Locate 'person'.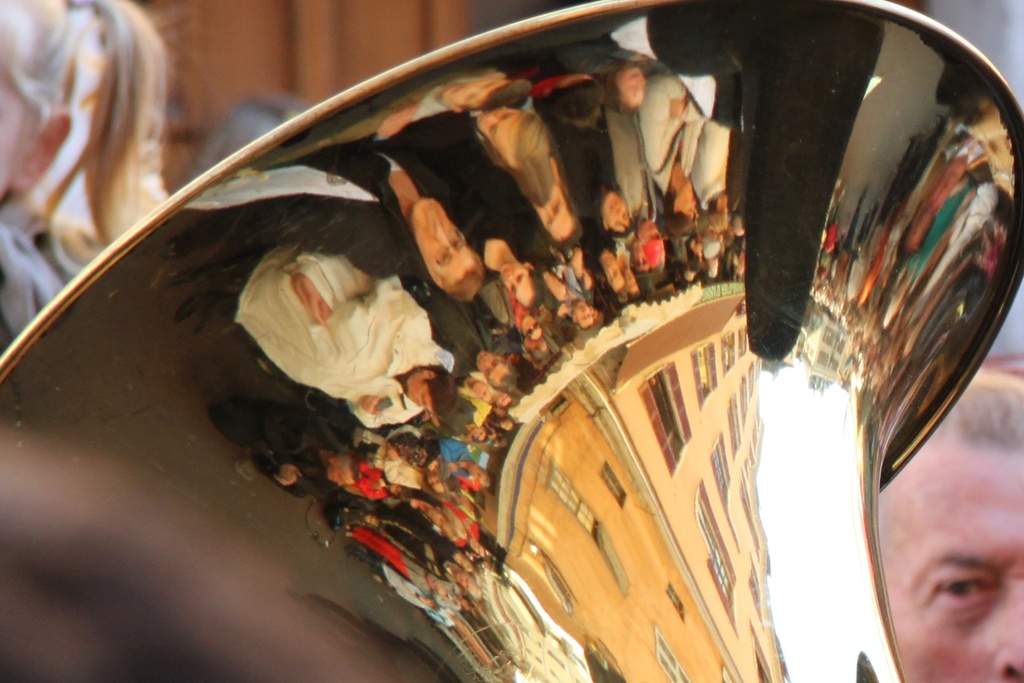
Bounding box: x1=873, y1=361, x2=1023, y2=682.
